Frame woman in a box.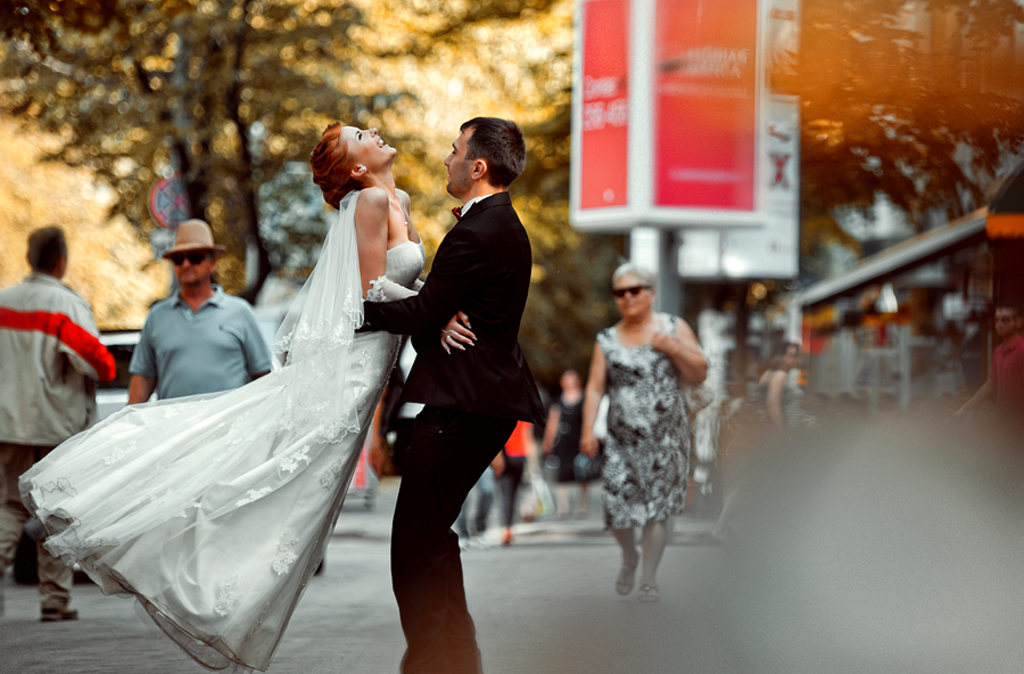
bbox=(17, 121, 480, 671).
